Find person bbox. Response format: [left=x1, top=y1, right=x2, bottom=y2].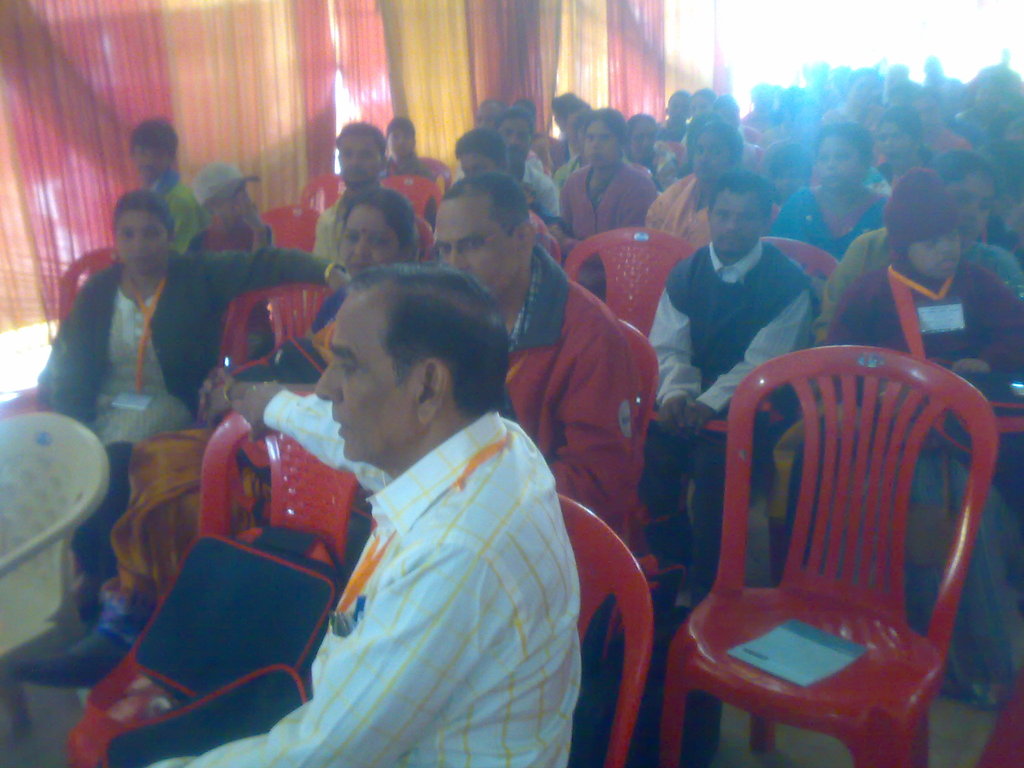
[left=273, top=179, right=434, bottom=549].
